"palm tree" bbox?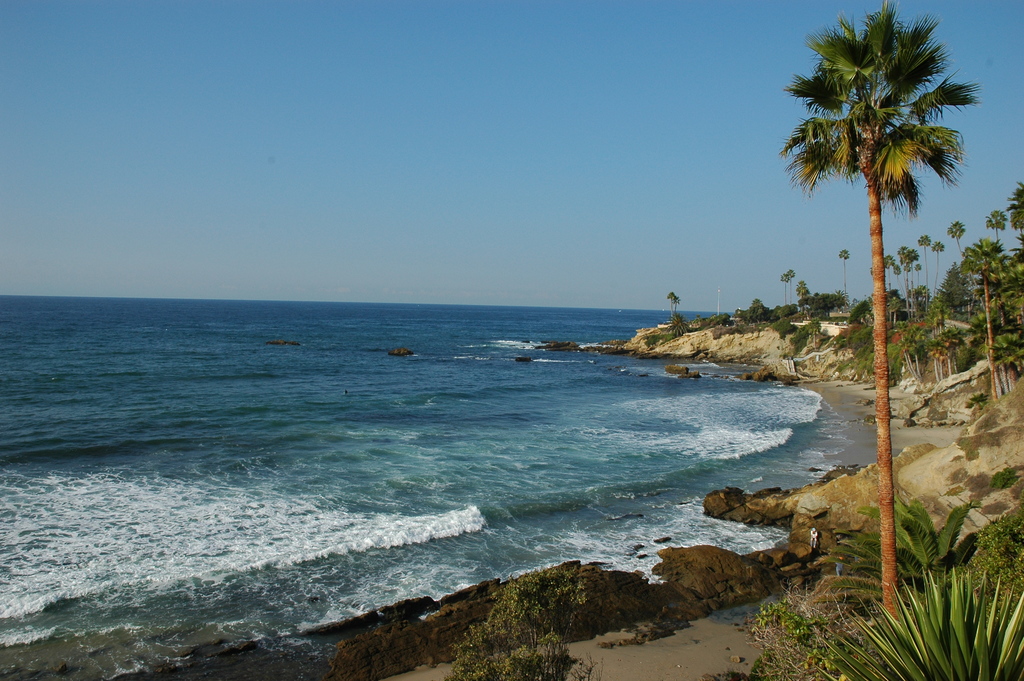
[x1=835, y1=243, x2=859, y2=316]
